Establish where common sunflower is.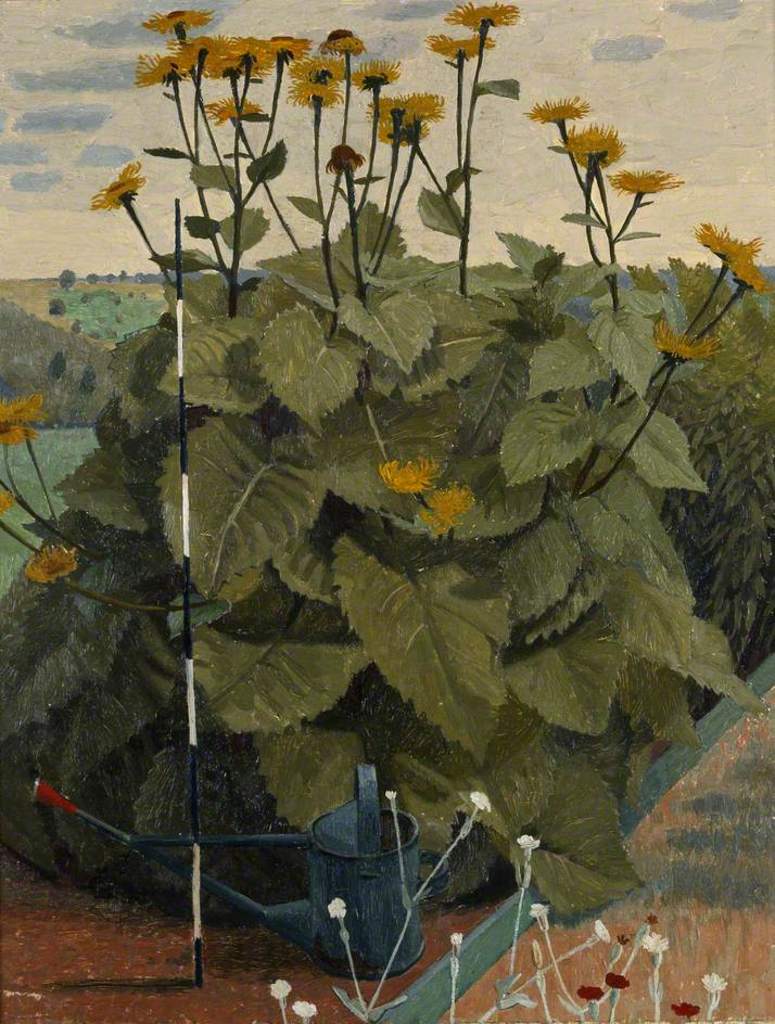
Established at pyautogui.locateOnScreen(221, 31, 258, 67).
